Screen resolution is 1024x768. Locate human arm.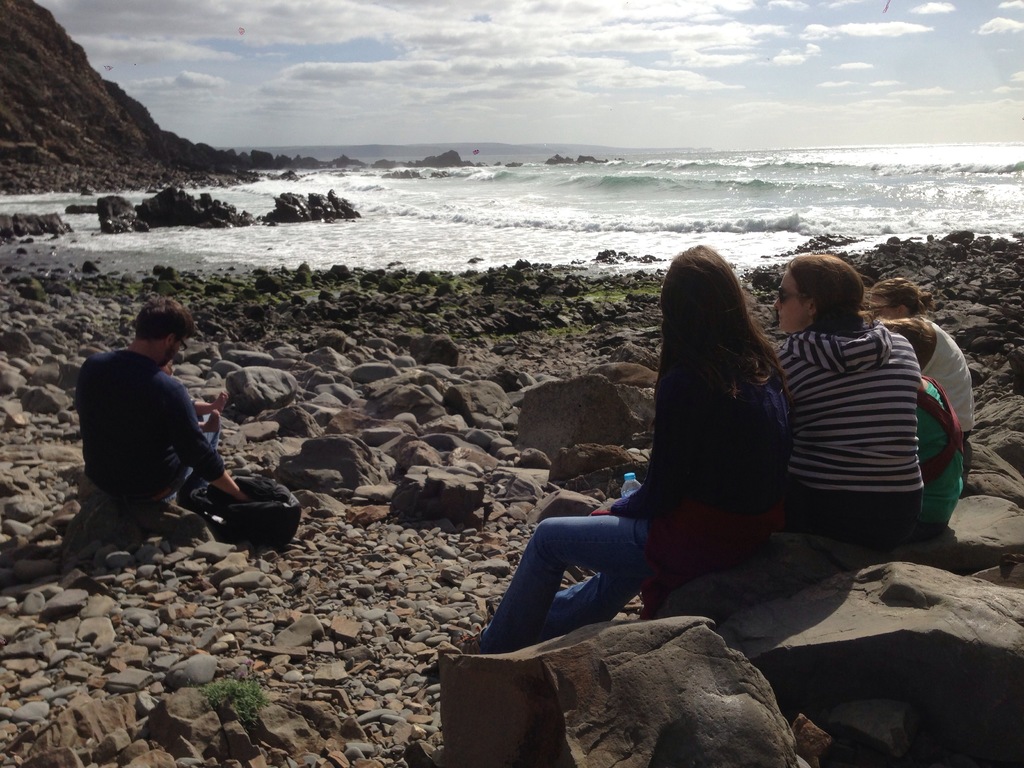
l=602, t=367, r=693, b=540.
